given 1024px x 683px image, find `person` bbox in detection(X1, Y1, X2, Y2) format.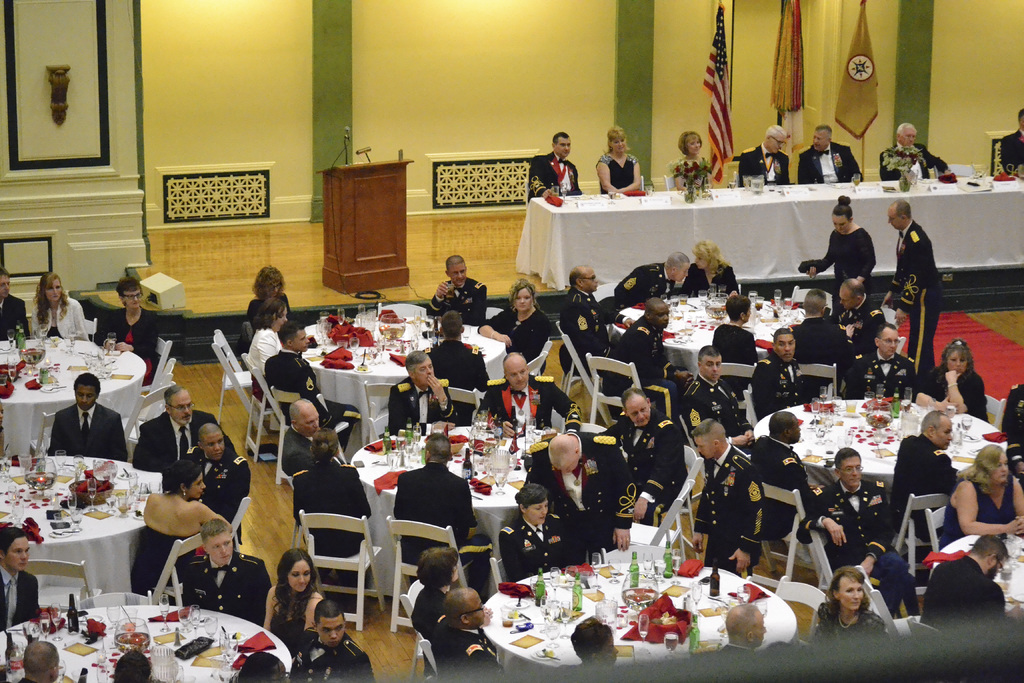
detection(804, 453, 920, 618).
